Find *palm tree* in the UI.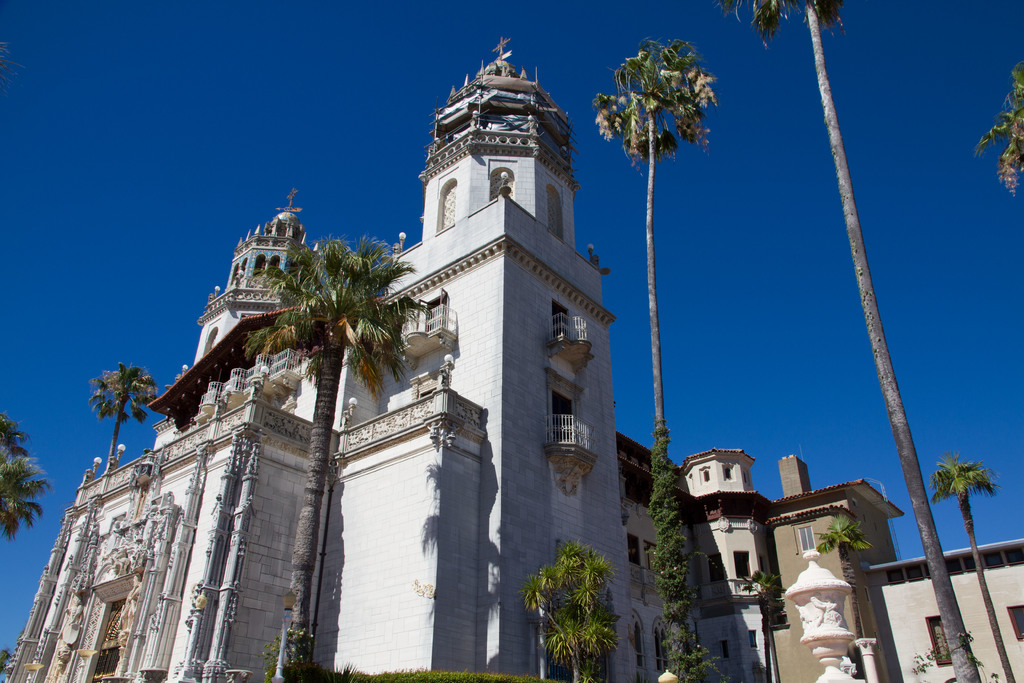
UI element at left=993, top=56, right=1023, bottom=175.
